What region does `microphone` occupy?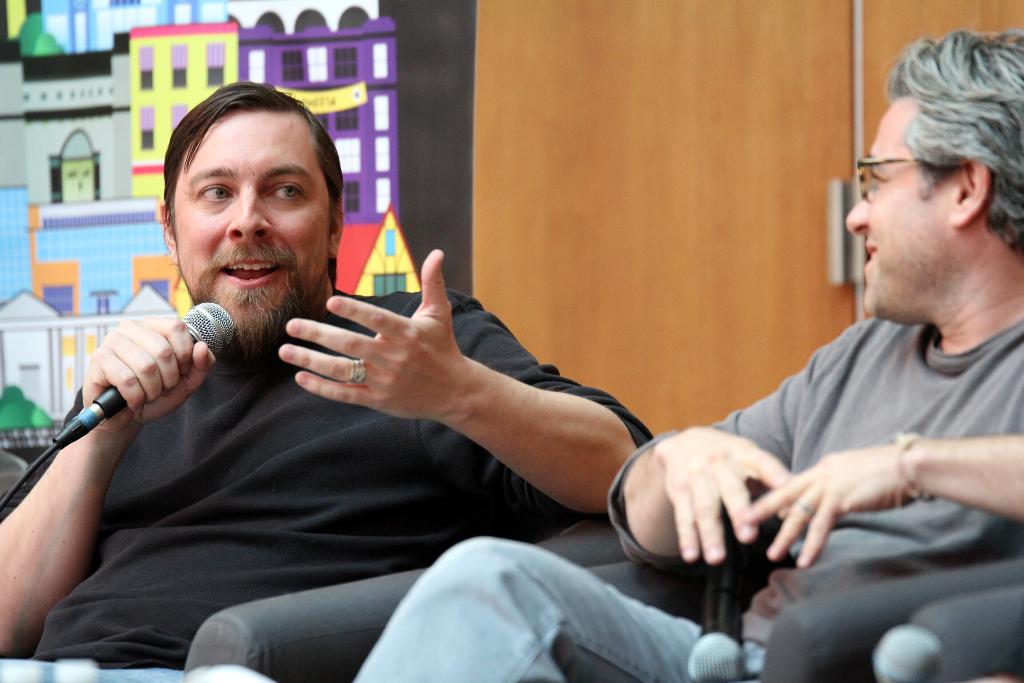
box(687, 634, 749, 681).
